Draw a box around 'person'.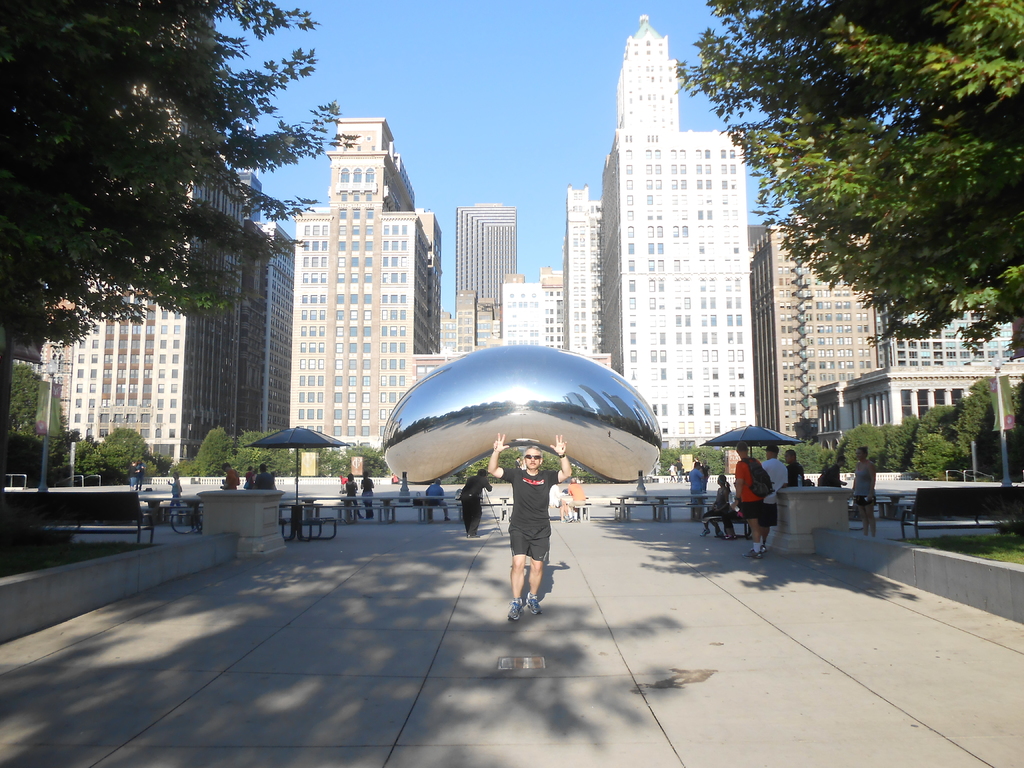
crop(727, 441, 769, 561).
